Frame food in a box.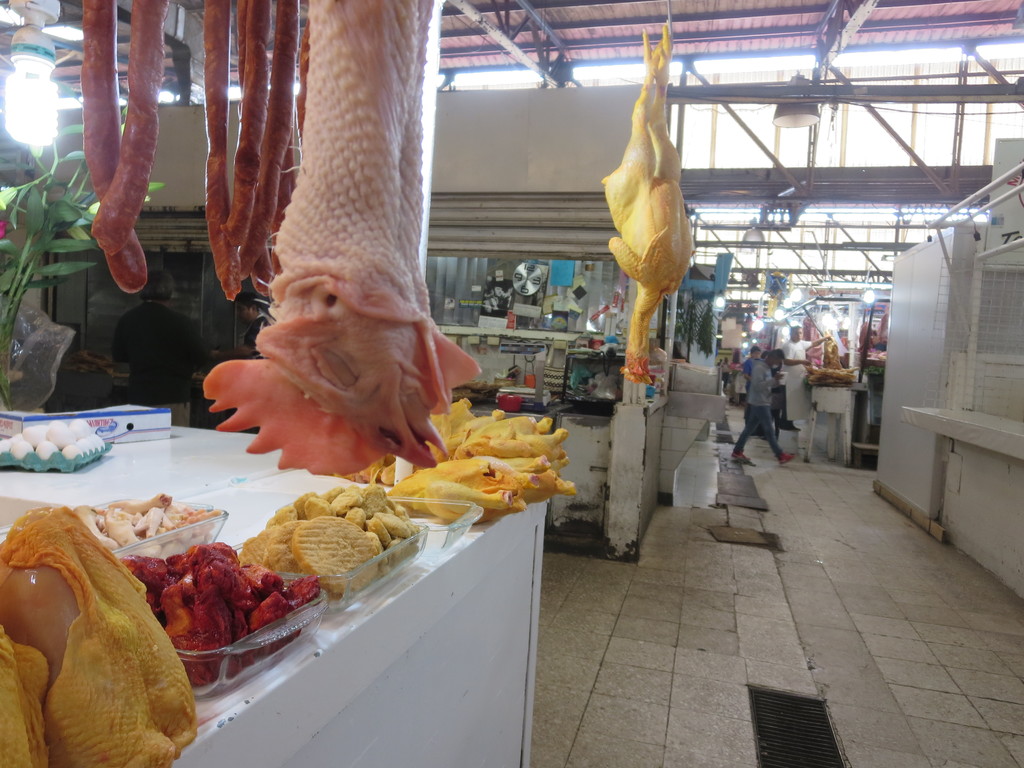
box=[0, 487, 326, 767].
